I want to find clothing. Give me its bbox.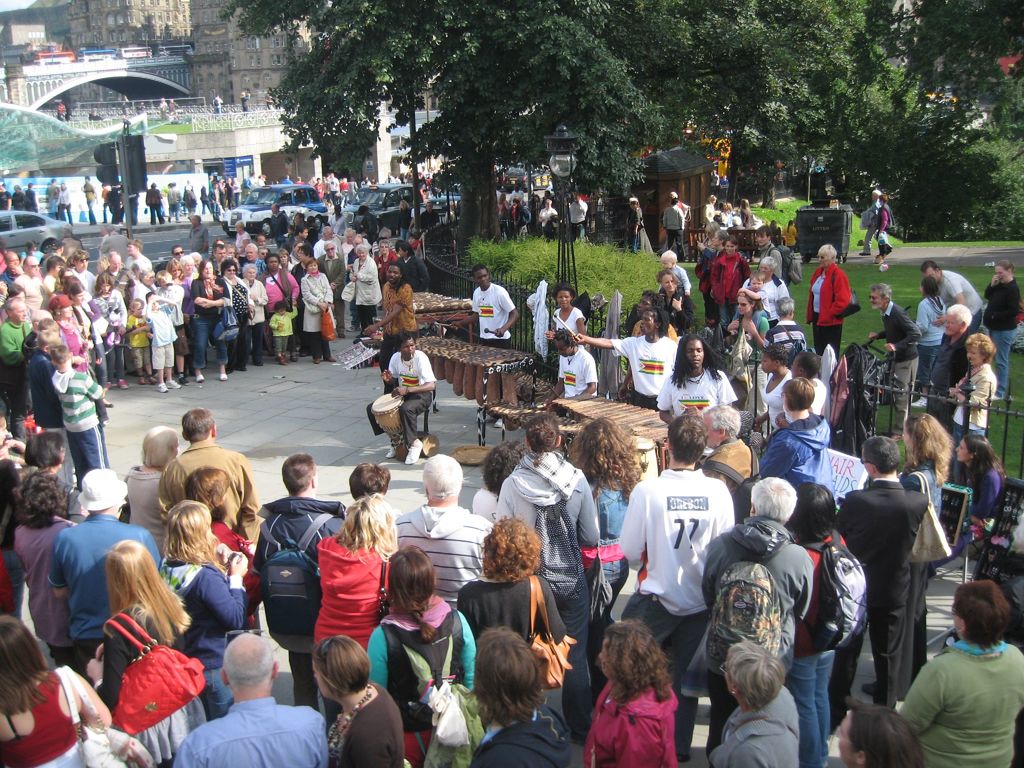
<box>618,465,733,756</box>.
